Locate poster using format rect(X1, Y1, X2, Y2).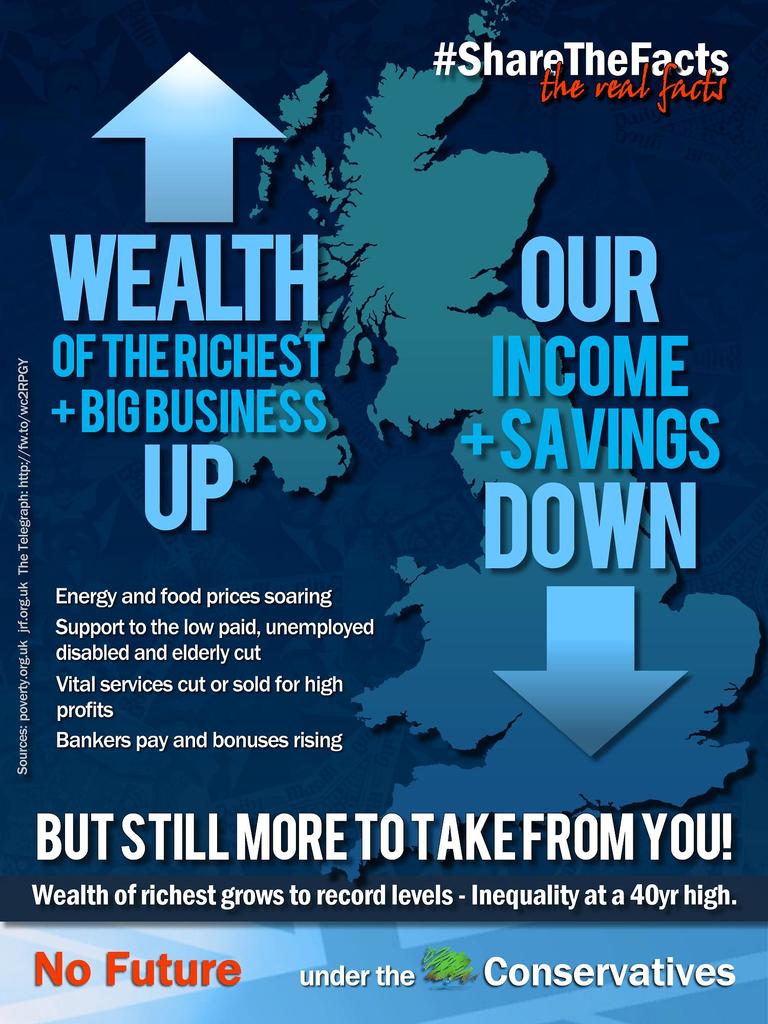
rect(1, 1, 765, 1021).
